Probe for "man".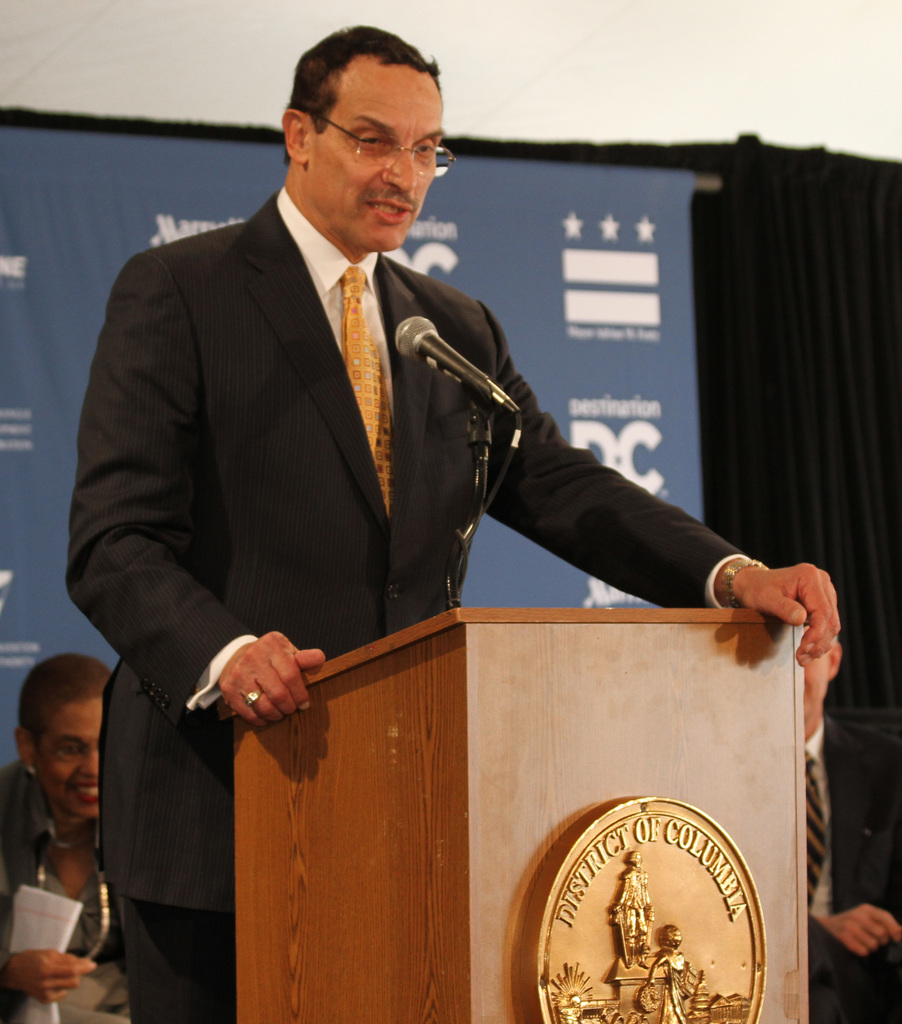
Probe result: 803, 630, 901, 1023.
